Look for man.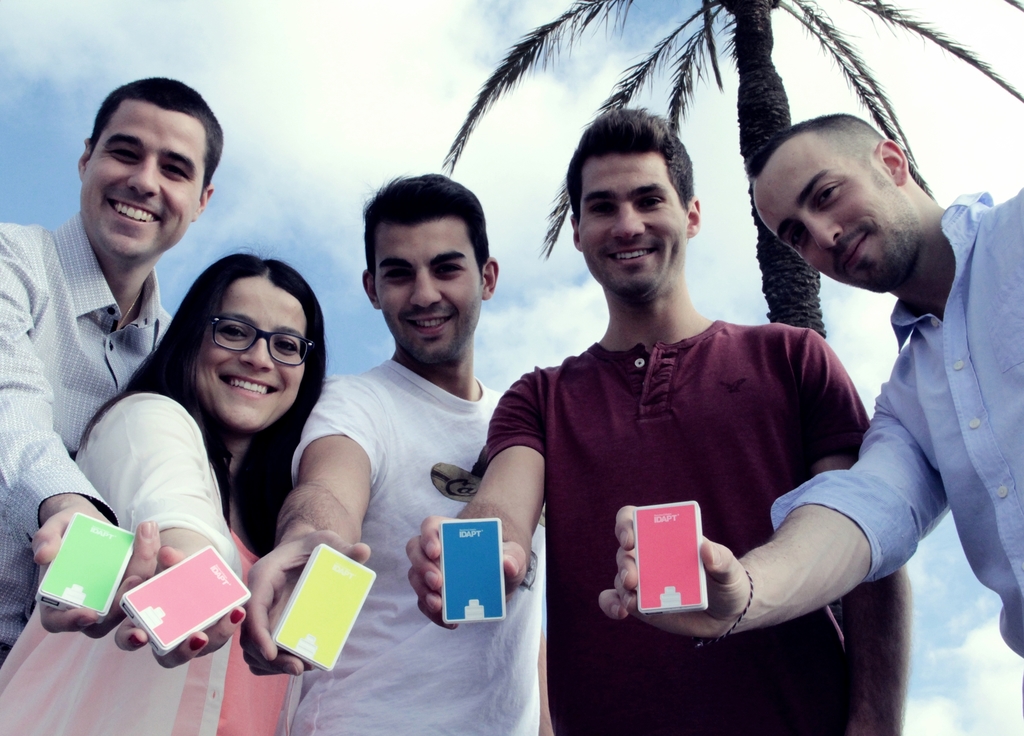
Found: crop(241, 172, 547, 735).
